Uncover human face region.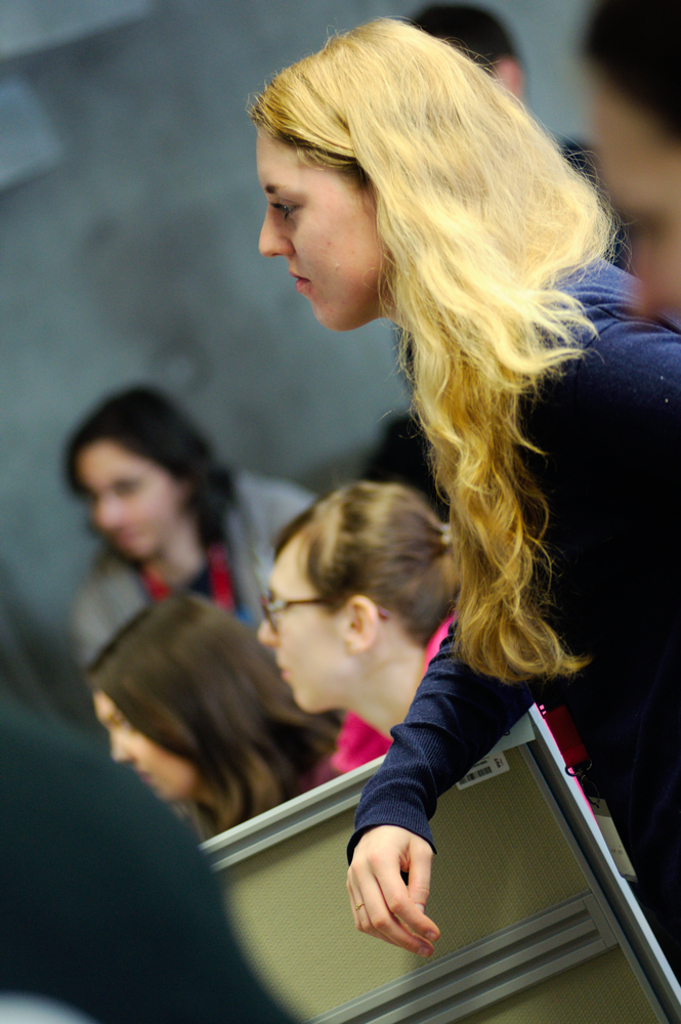
Uncovered: (258, 538, 352, 714).
